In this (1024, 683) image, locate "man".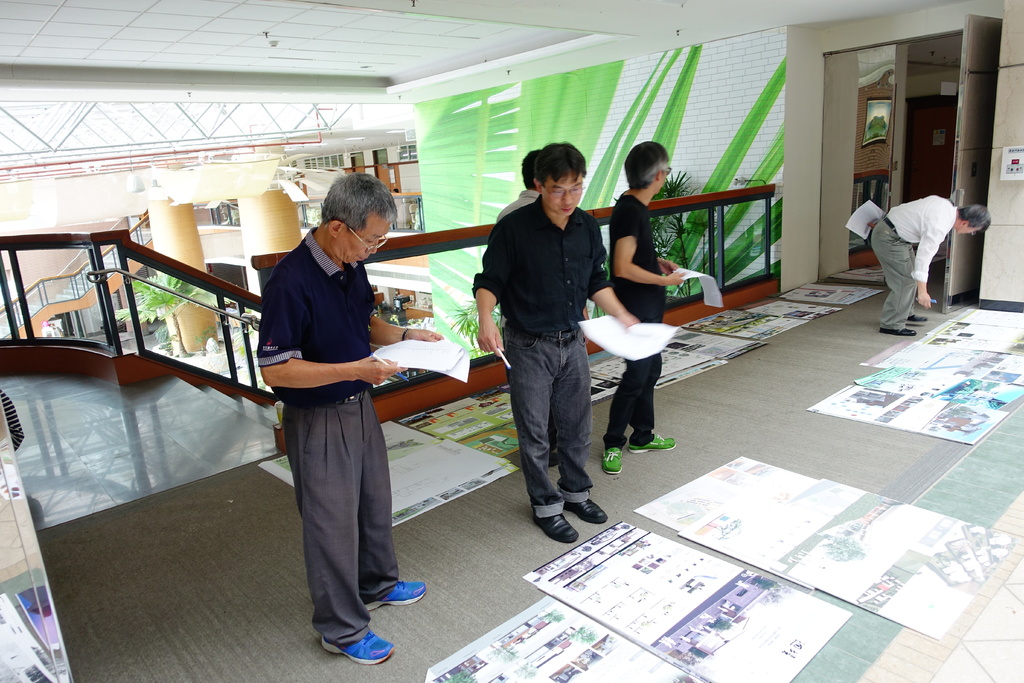
Bounding box: <box>497,145,554,466</box>.
